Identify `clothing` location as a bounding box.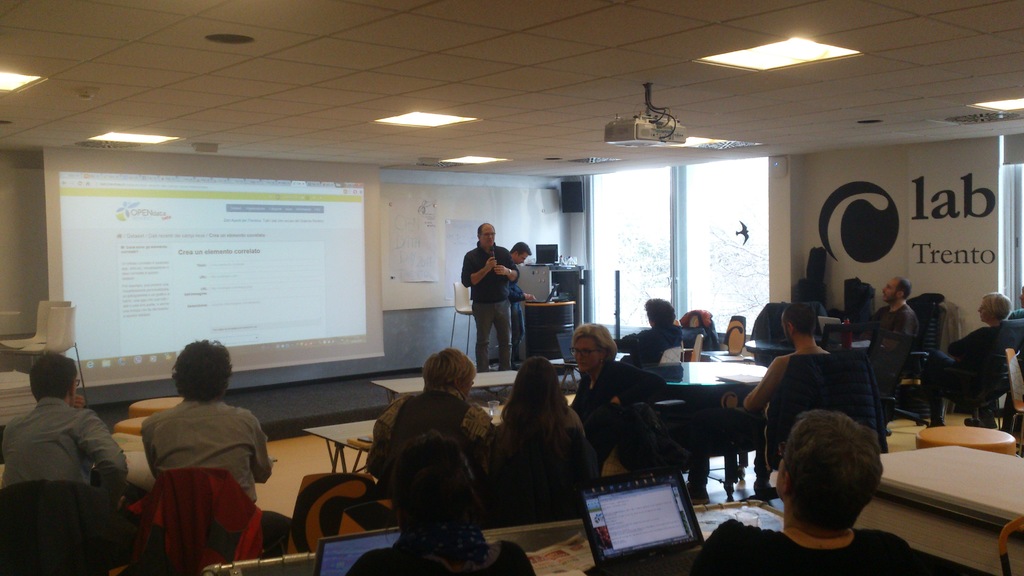
region(368, 440, 483, 540).
